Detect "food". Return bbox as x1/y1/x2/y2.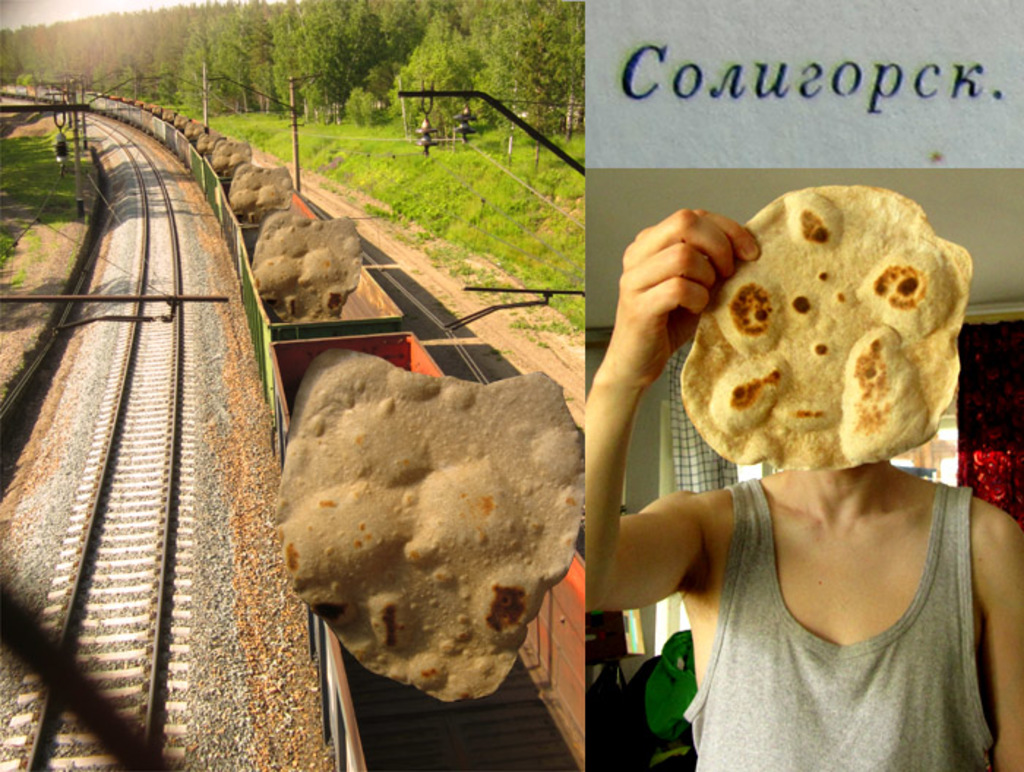
680/186/980/472.
